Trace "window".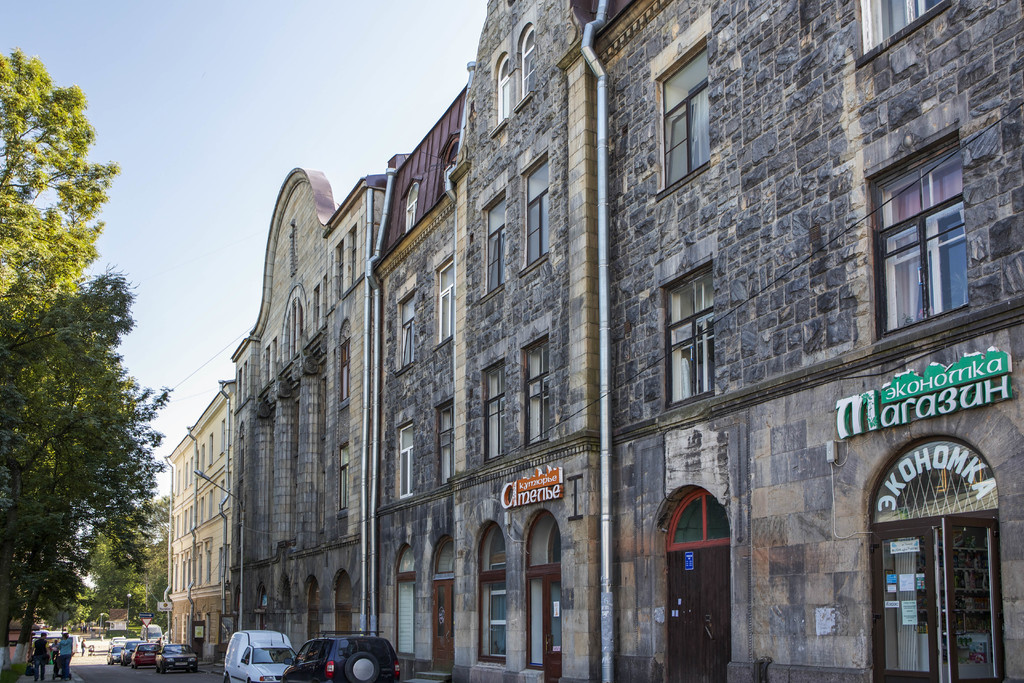
Traced to [x1=661, y1=264, x2=715, y2=411].
